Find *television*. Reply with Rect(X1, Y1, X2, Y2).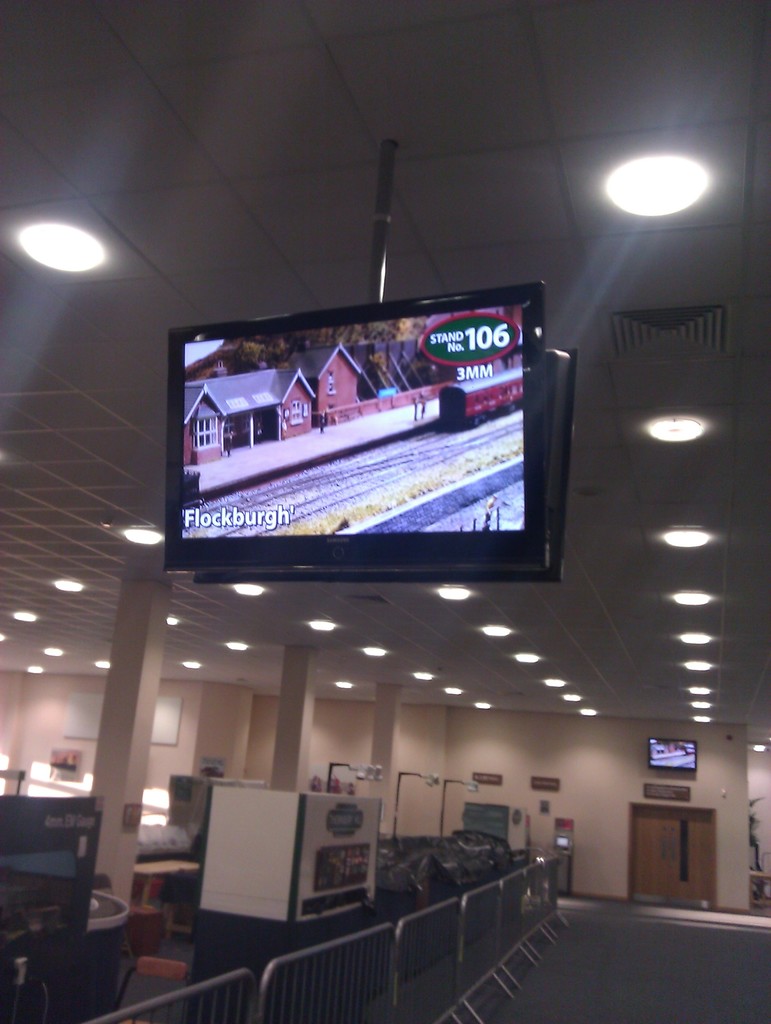
Rect(168, 277, 544, 578).
